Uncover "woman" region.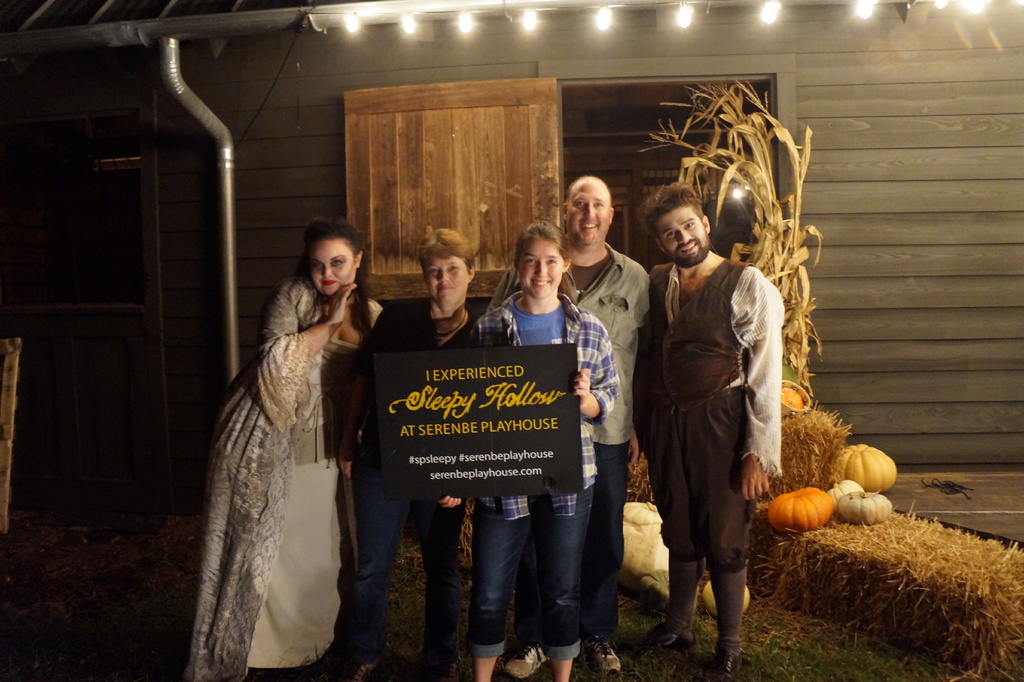
Uncovered: <region>348, 227, 464, 681</region>.
